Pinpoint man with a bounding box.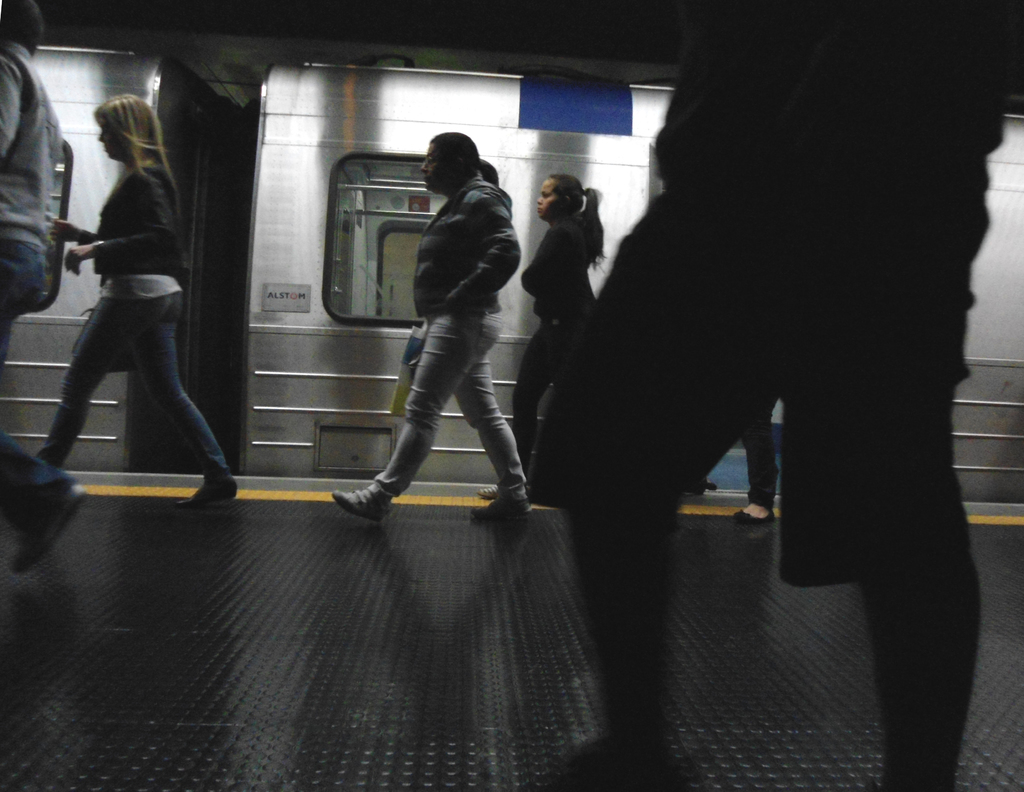
<bbox>552, 0, 1012, 791</bbox>.
